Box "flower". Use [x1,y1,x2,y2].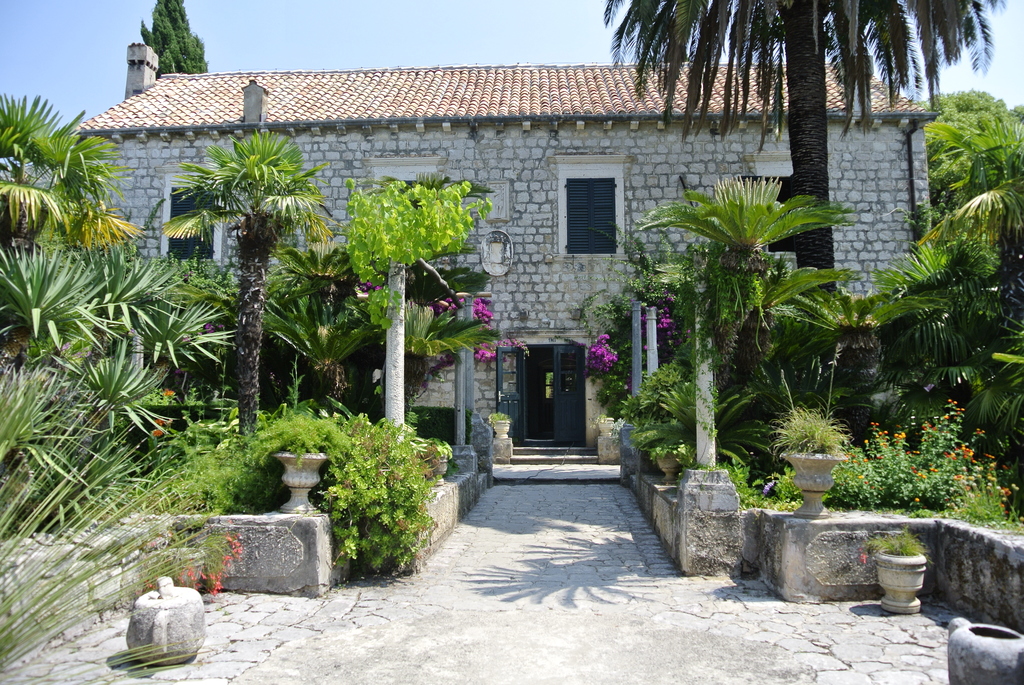
[161,388,170,397].
